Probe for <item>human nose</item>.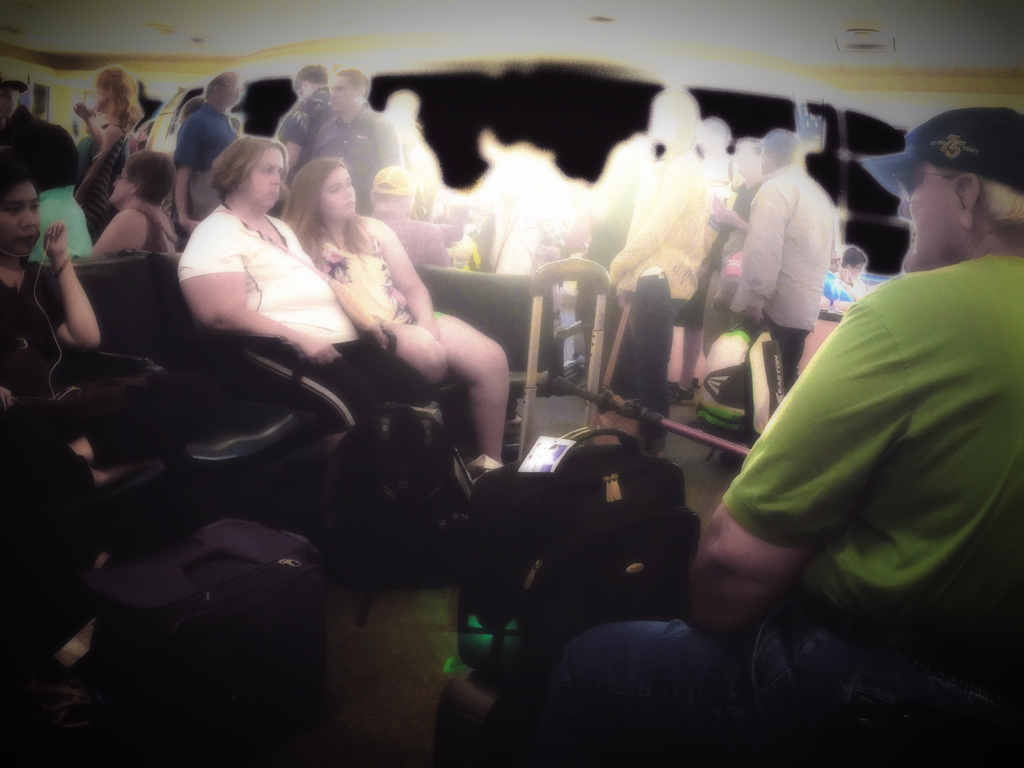
Probe result: pyautogui.locateOnScreen(341, 186, 350, 196).
